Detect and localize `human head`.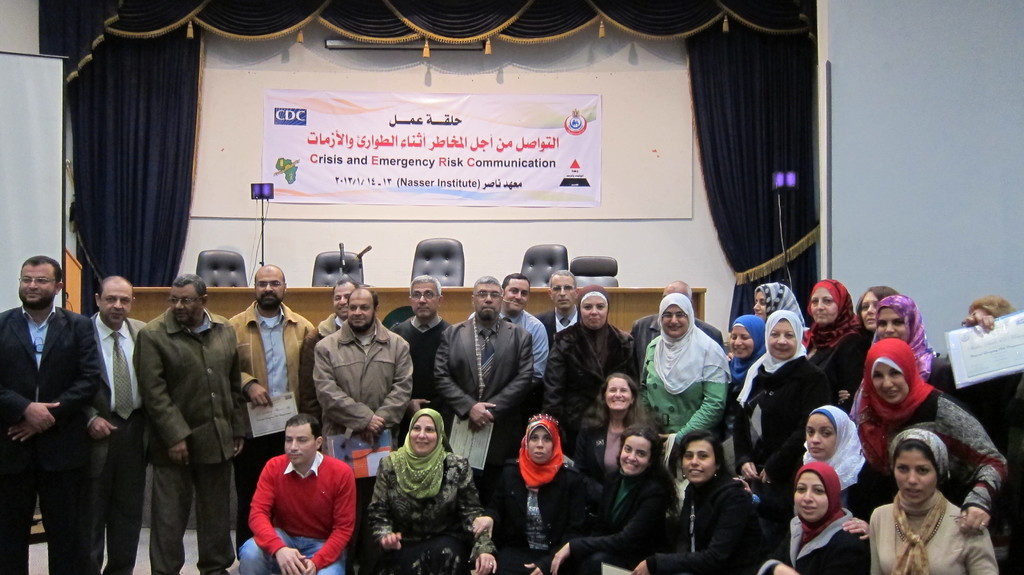
Localized at x1=575, y1=288, x2=610, y2=329.
